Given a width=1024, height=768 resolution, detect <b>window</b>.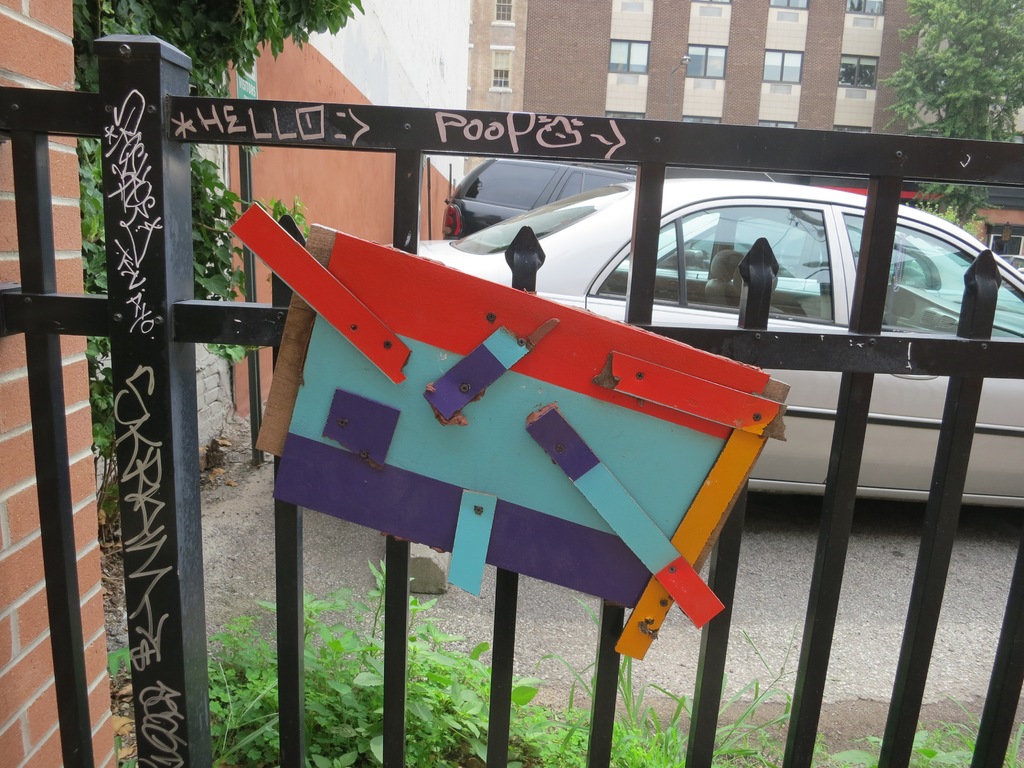
bbox=[550, 170, 633, 204].
